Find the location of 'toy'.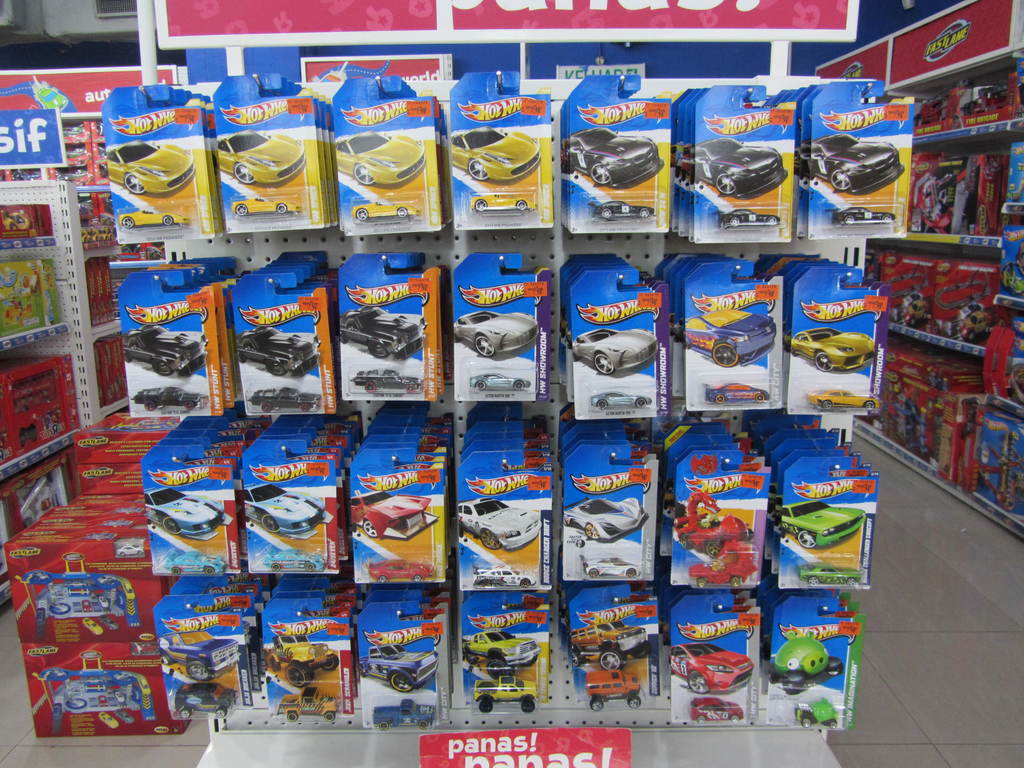
Location: bbox(359, 647, 437, 689).
